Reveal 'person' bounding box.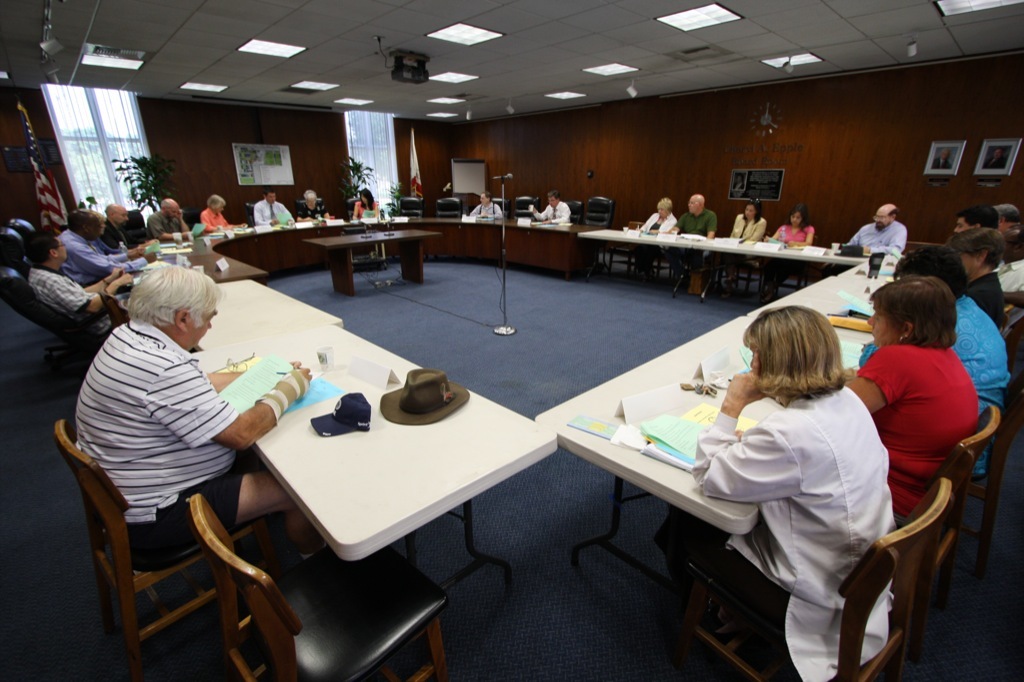
Revealed: <region>681, 192, 713, 243</region>.
